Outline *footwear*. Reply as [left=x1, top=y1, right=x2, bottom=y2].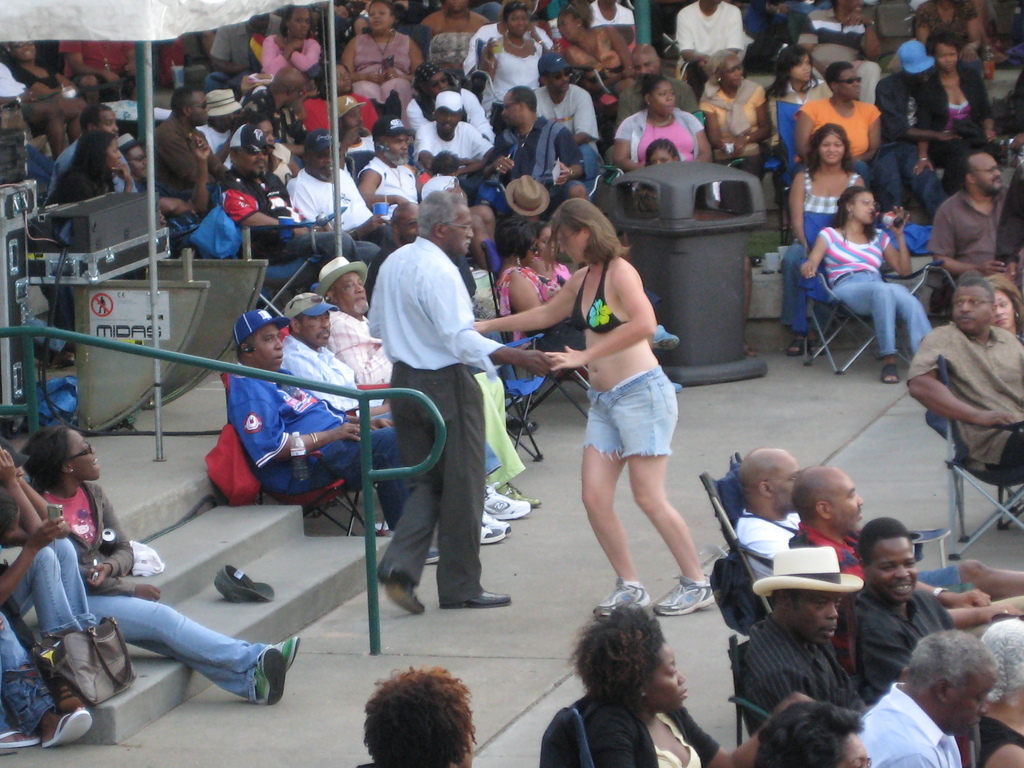
[left=480, top=509, right=511, bottom=532].
